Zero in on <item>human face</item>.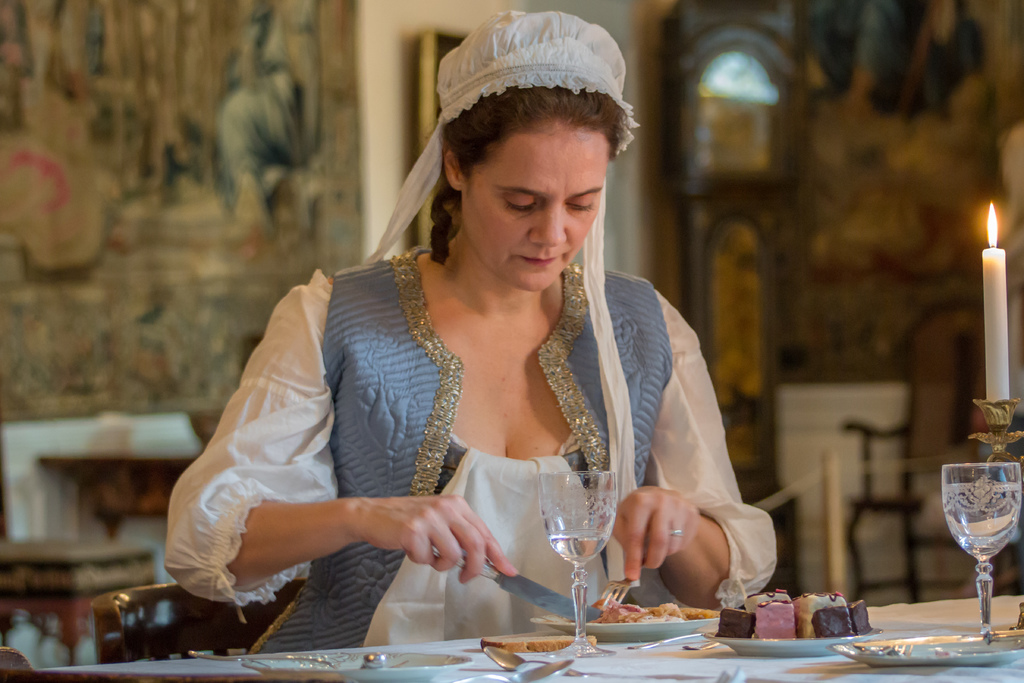
Zeroed in: x1=463, y1=134, x2=609, y2=286.
